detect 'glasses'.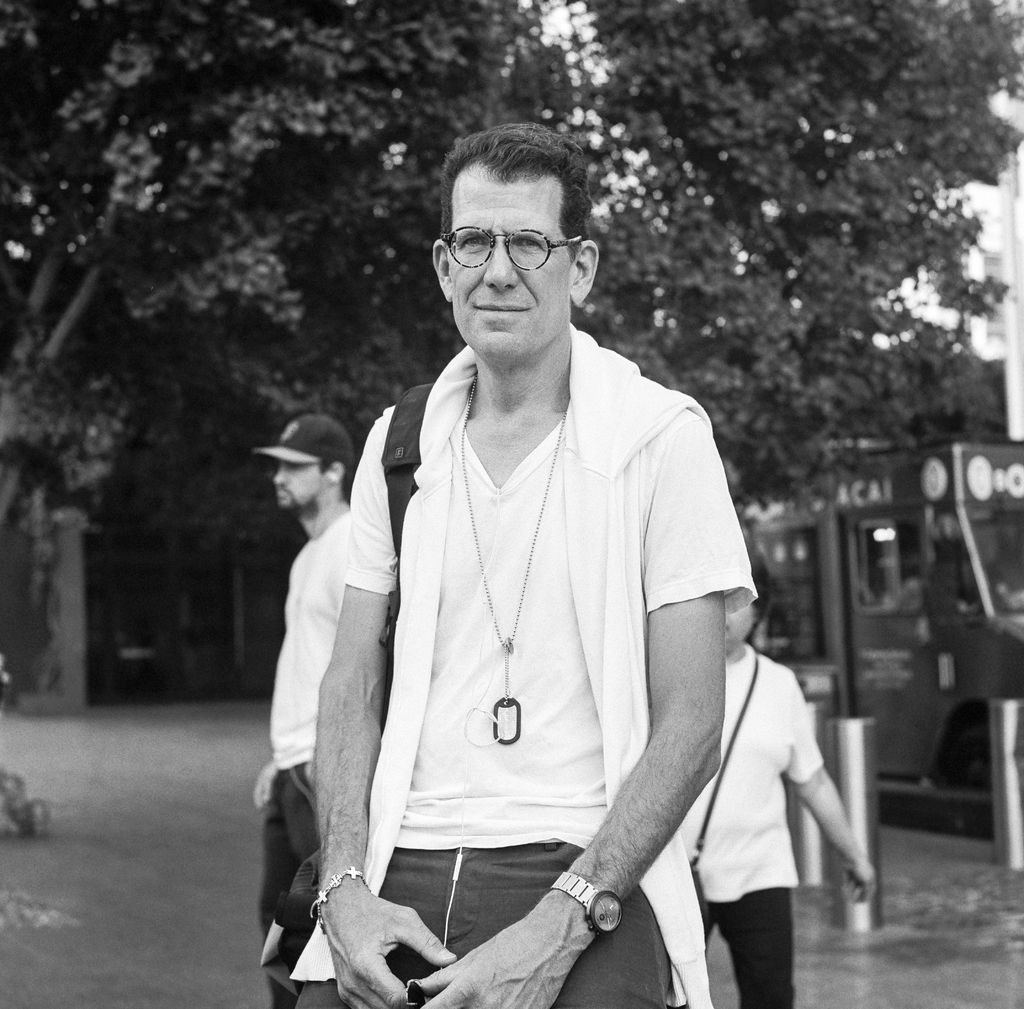
Detected at l=432, t=214, r=599, b=275.
